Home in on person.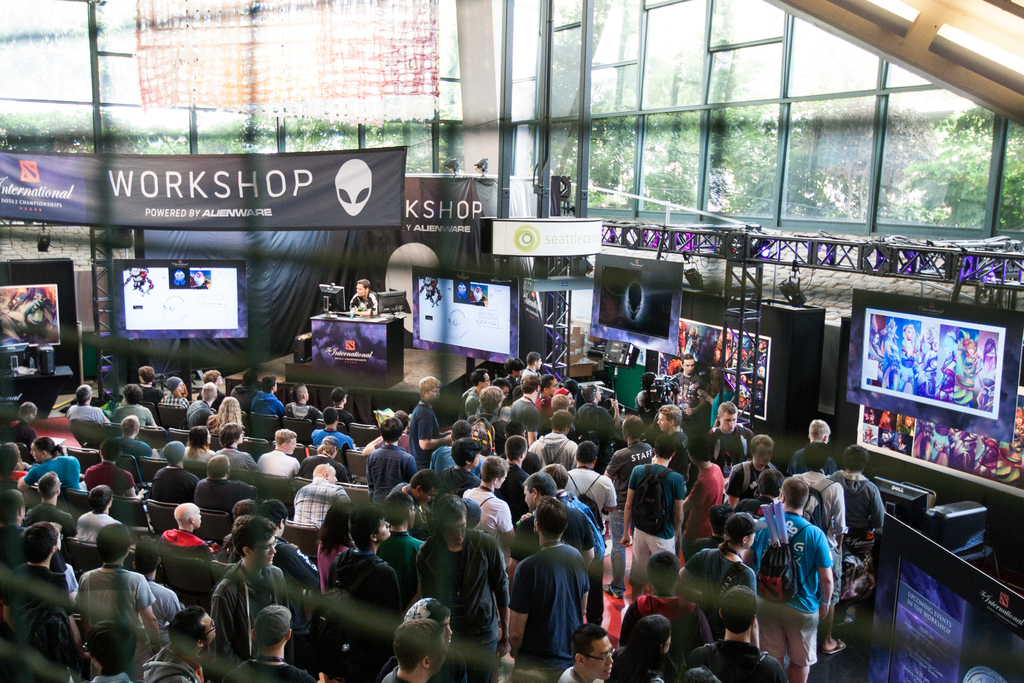
Homed in at <region>77, 435, 129, 494</region>.
